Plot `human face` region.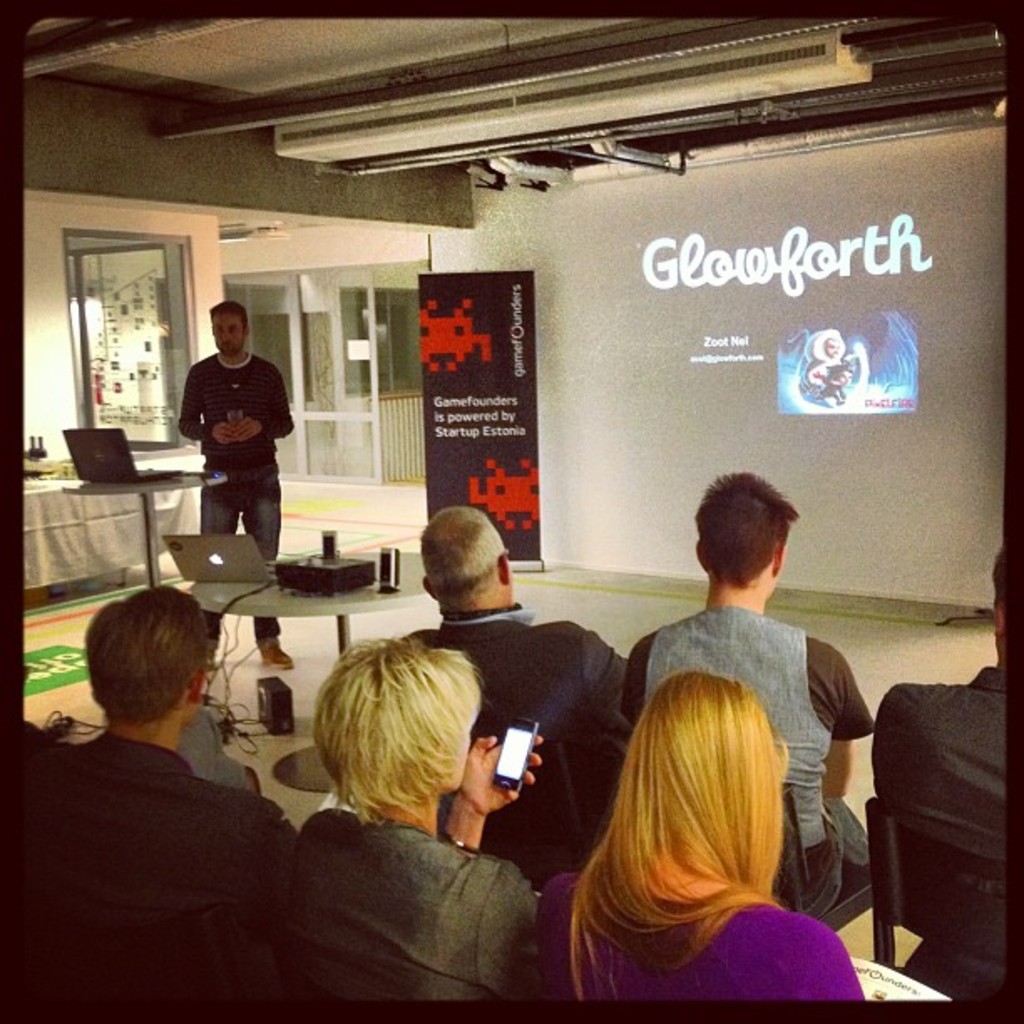
Plotted at crop(207, 308, 254, 360).
